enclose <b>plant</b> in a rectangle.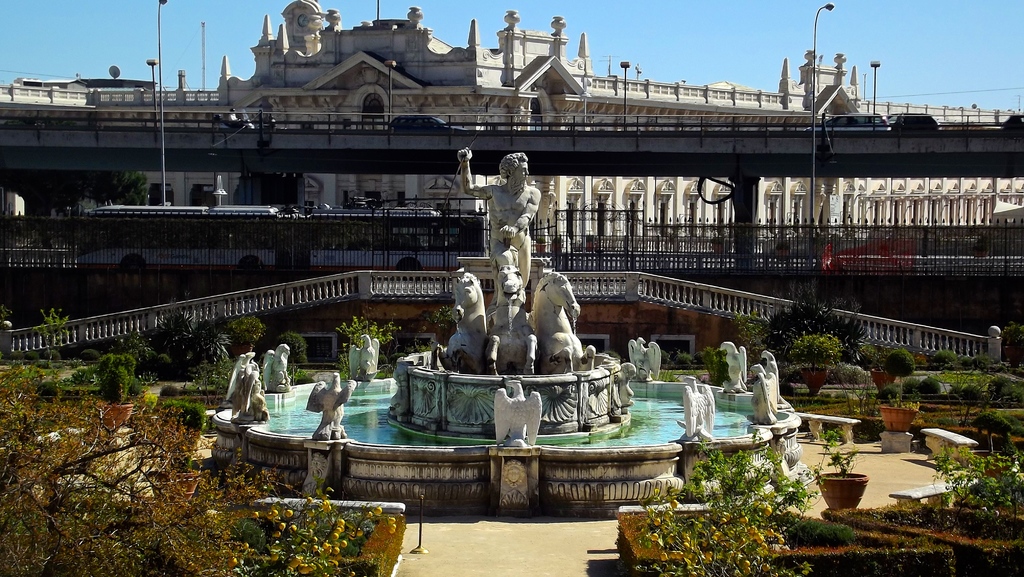
335 316 397 371.
